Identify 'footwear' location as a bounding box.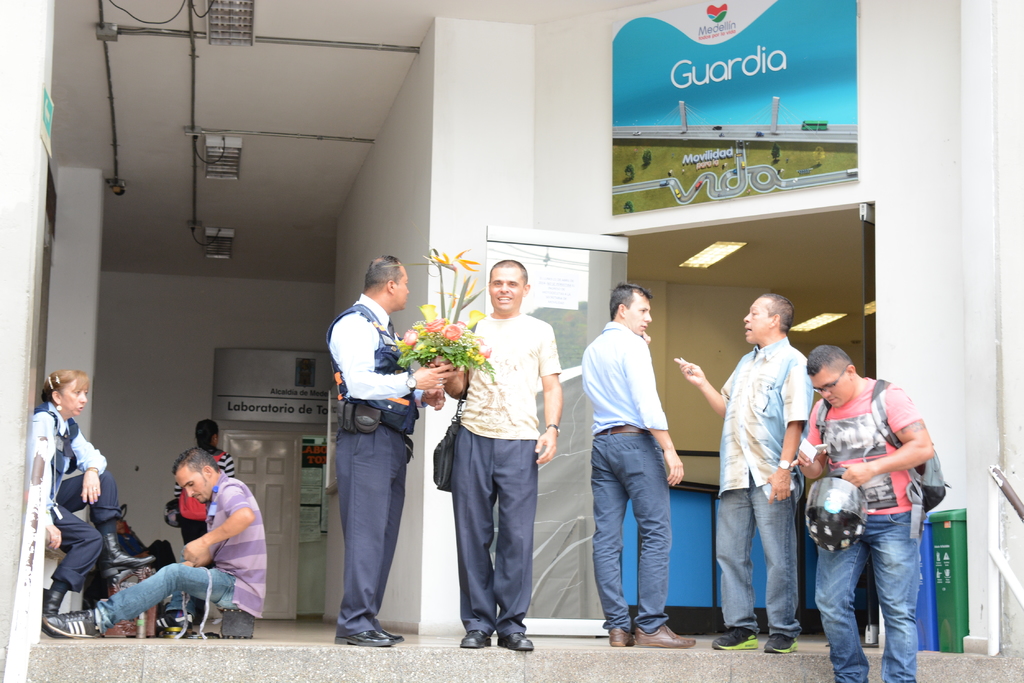
[460, 630, 492, 646].
